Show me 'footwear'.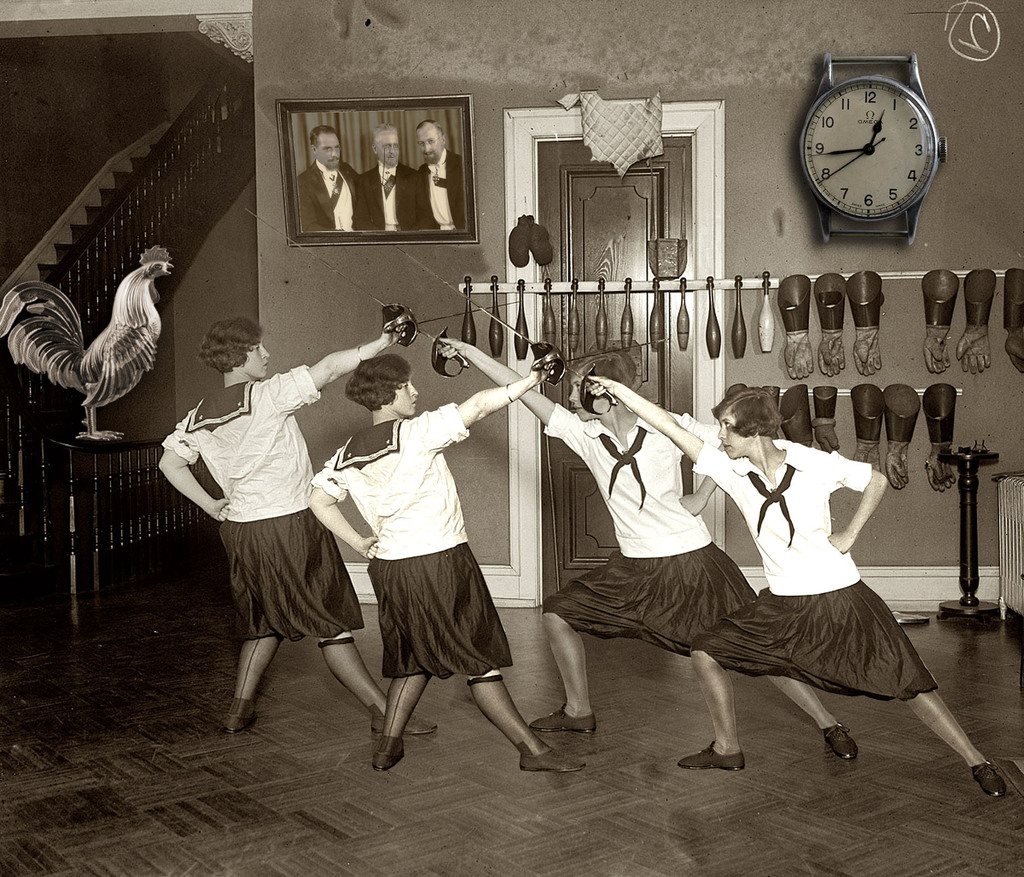
'footwear' is here: 372 730 413 773.
